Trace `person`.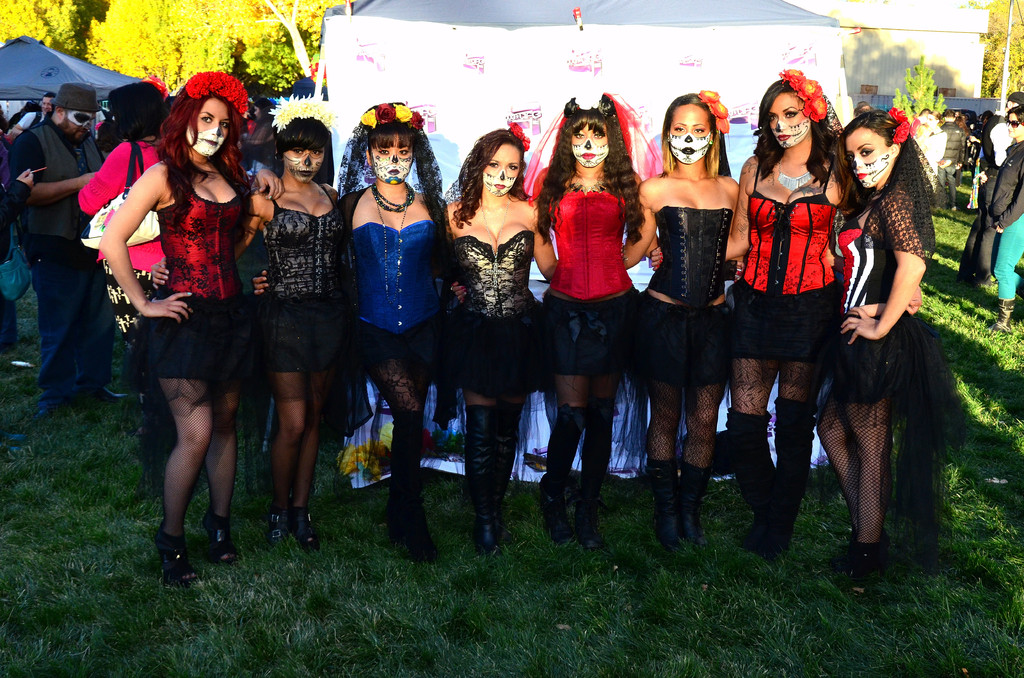
Traced to rect(109, 71, 264, 590).
